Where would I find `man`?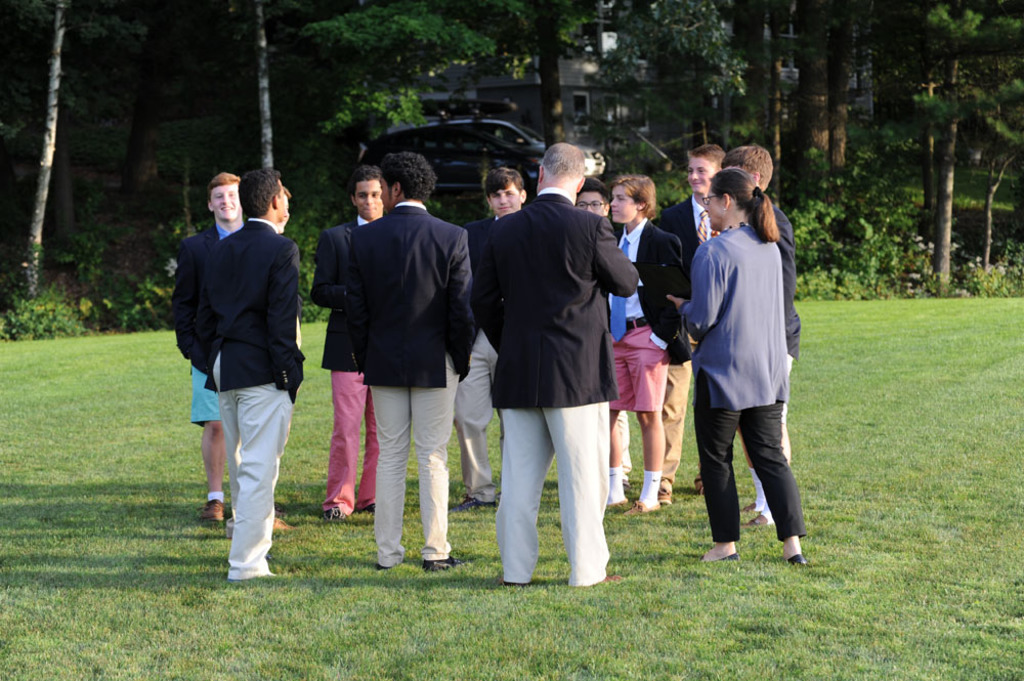
At 307,170,383,515.
